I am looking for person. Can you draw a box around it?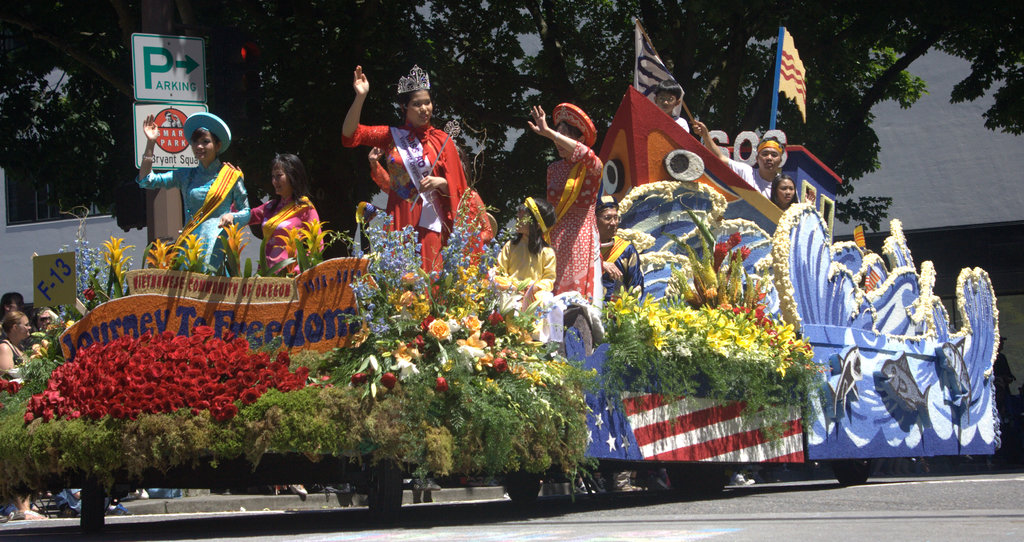
Sure, the bounding box is l=775, t=171, r=801, b=207.
